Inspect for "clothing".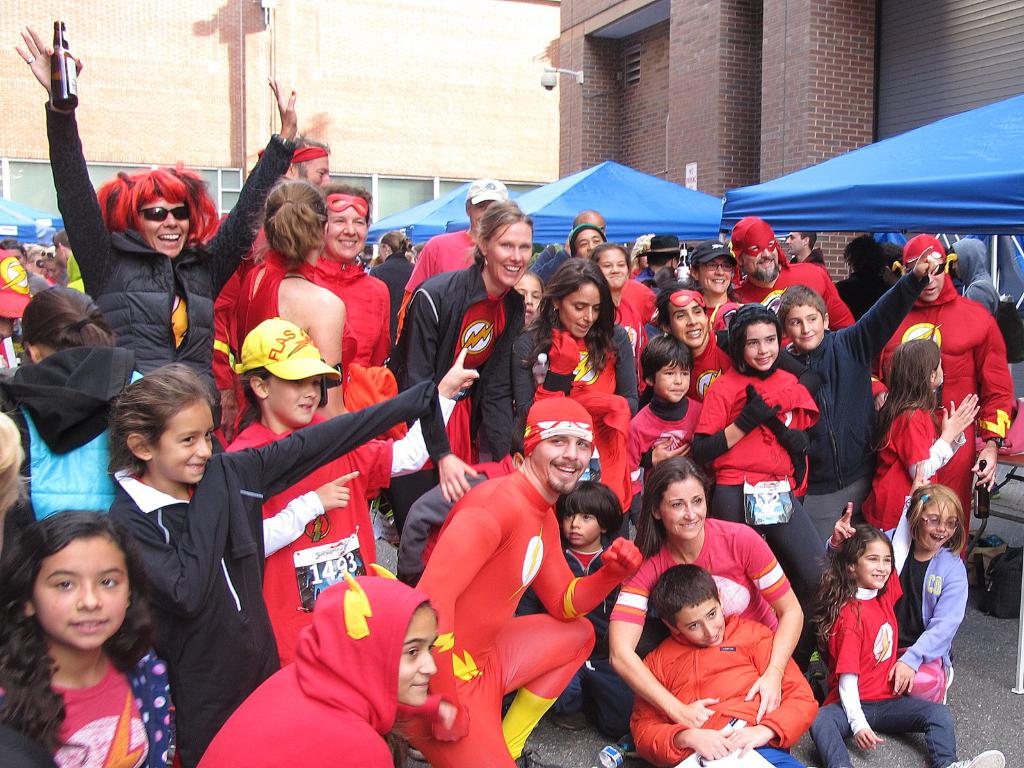
Inspection: 630, 612, 824, 762.
